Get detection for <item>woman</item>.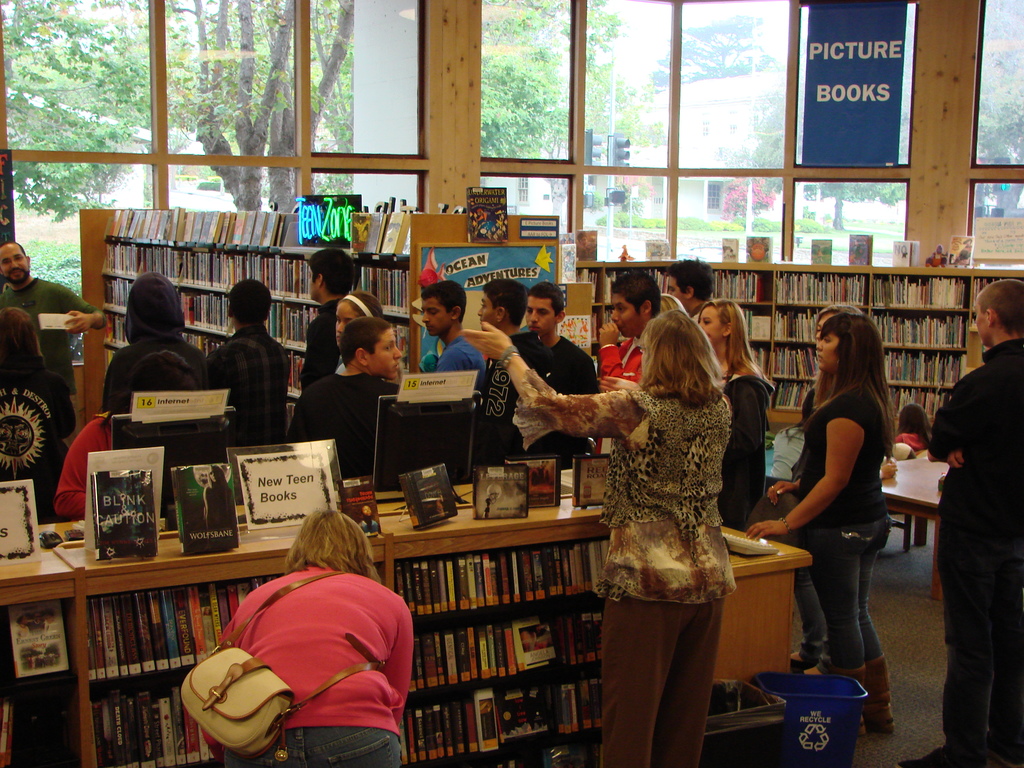
Detection: region(700, 300, 778, 526).
